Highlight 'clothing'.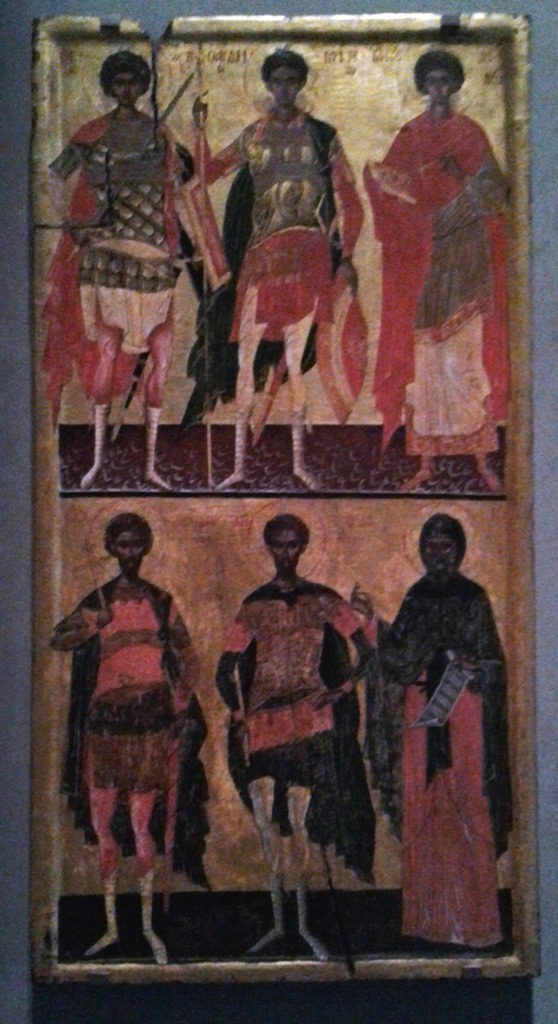
Highlighted region: 231, 563, 393, 864.
